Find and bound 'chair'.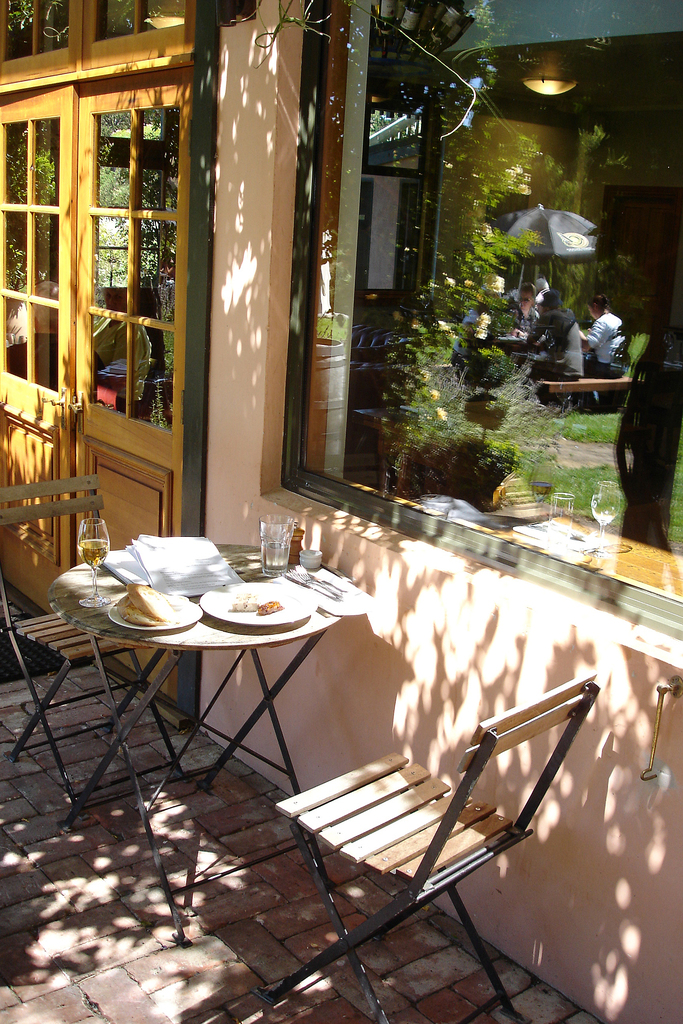
Bound: x1=0, y1=483, x2=197, y2=826.
